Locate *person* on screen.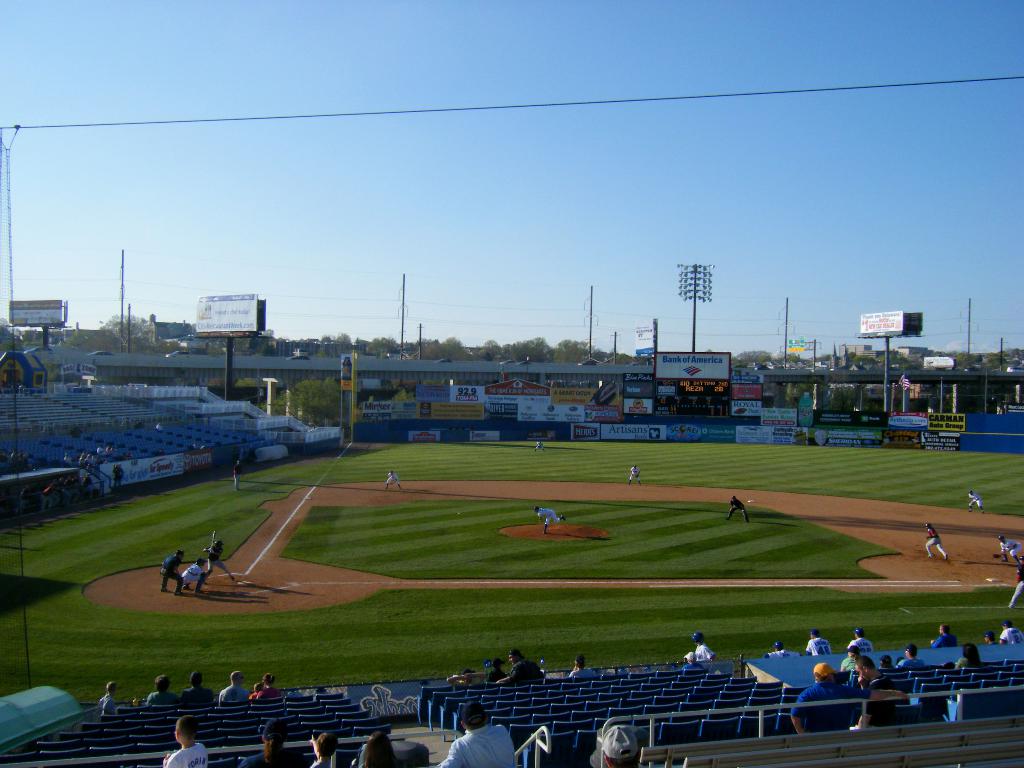
On screen at crop(387, 471, 401, 490).
